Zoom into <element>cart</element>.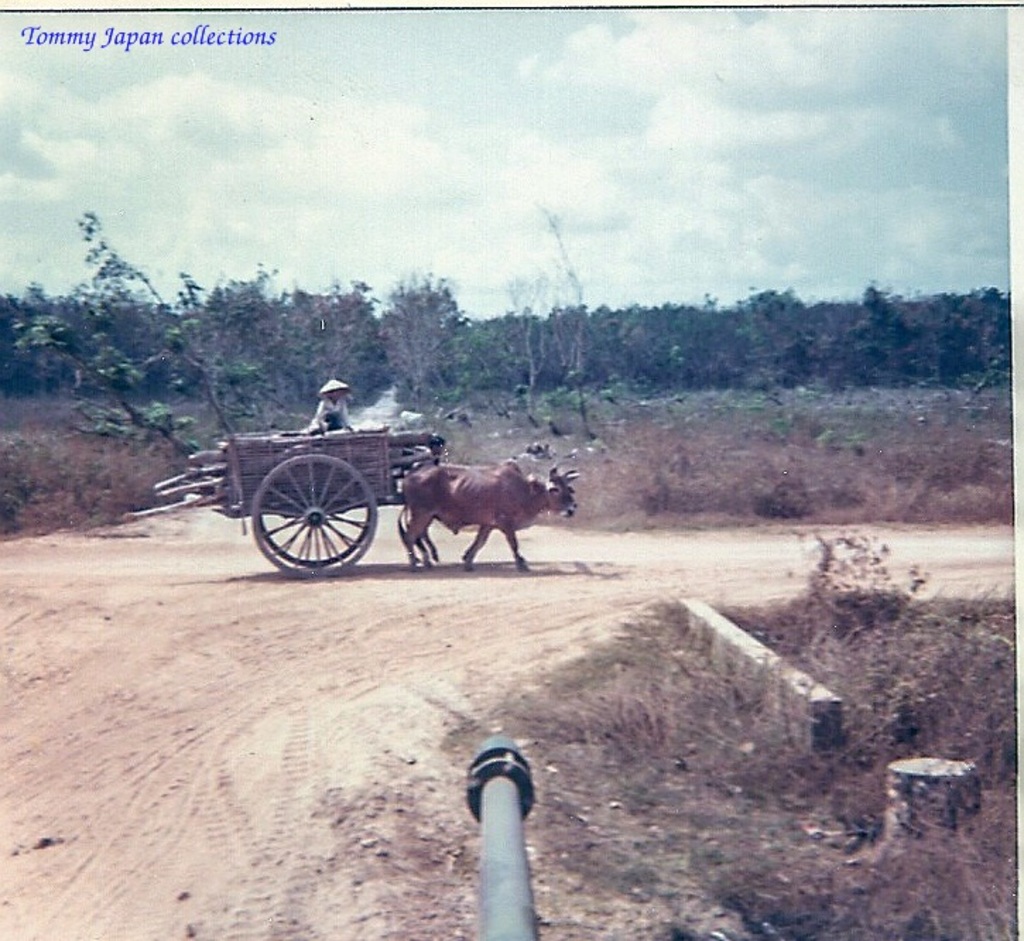
Zoom target: detection(212, 418, 452, 584).
